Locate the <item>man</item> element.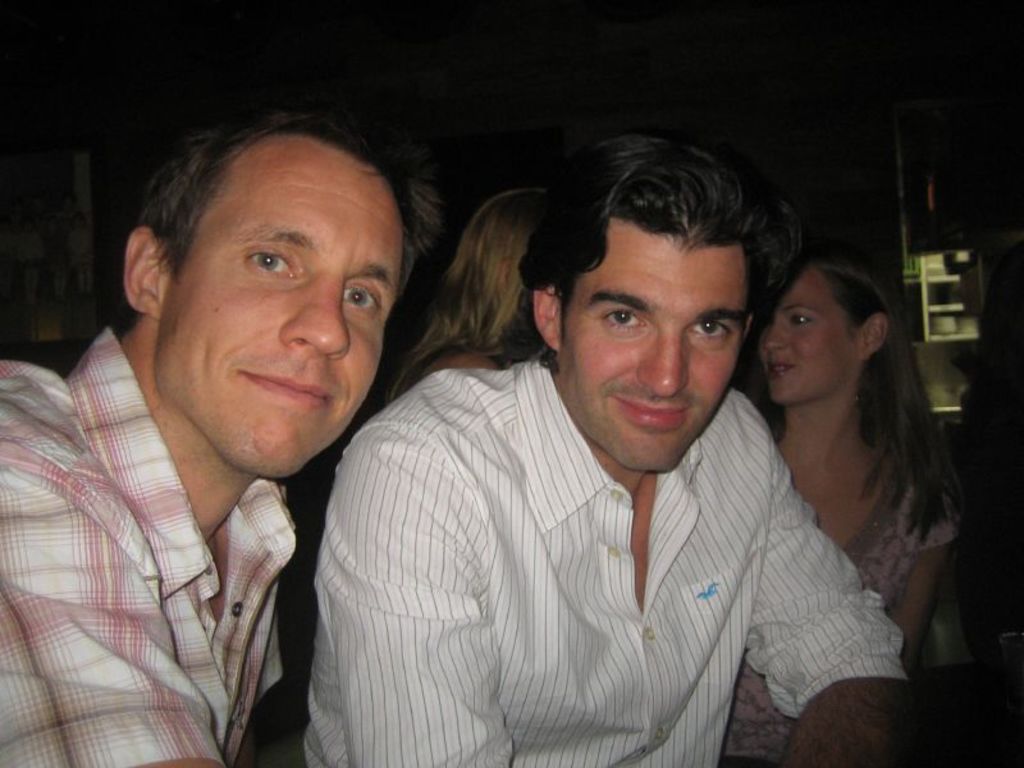
Element bbox: [0, 105, 445, 767].
